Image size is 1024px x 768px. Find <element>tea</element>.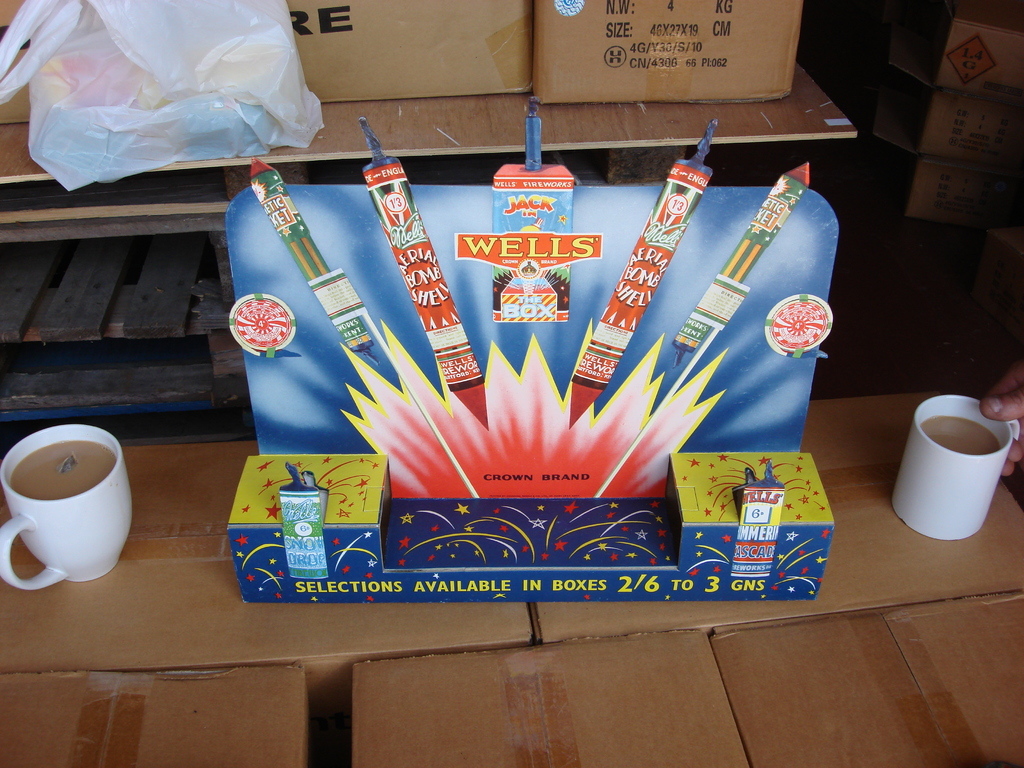
bbox=(13, 442, 115, 497).
